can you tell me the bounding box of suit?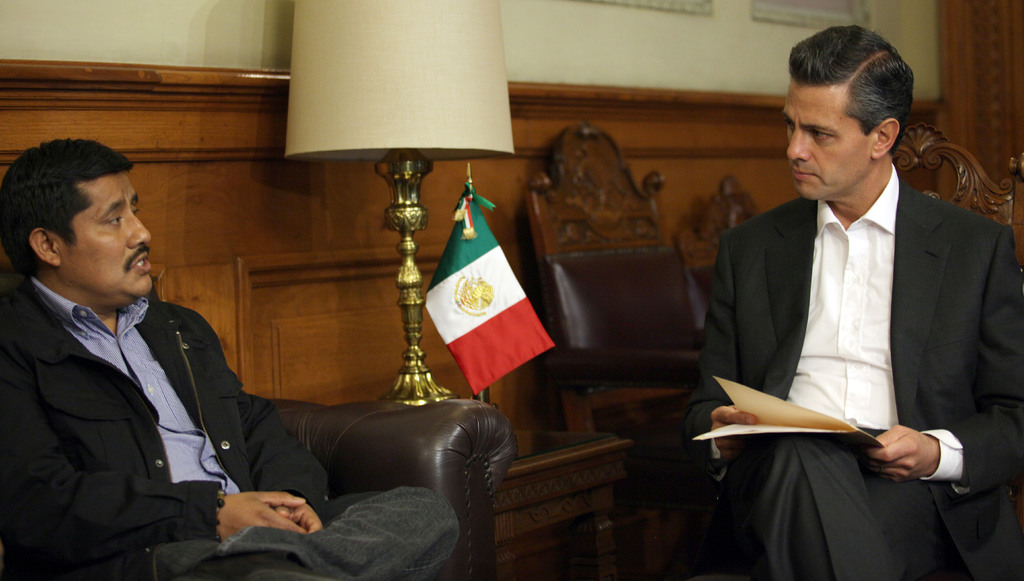
(left=661, top=177, right=998, bottom=537).
